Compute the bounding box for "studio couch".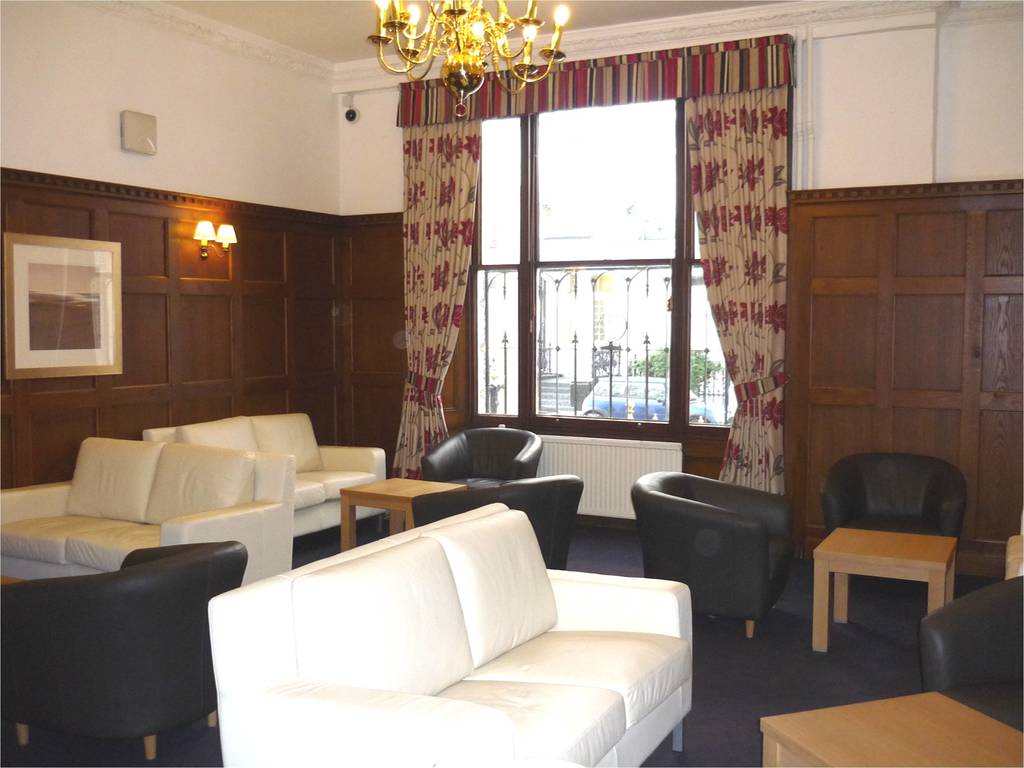
pyautogui.locateOnScreen(0, 548, 248, 767).
